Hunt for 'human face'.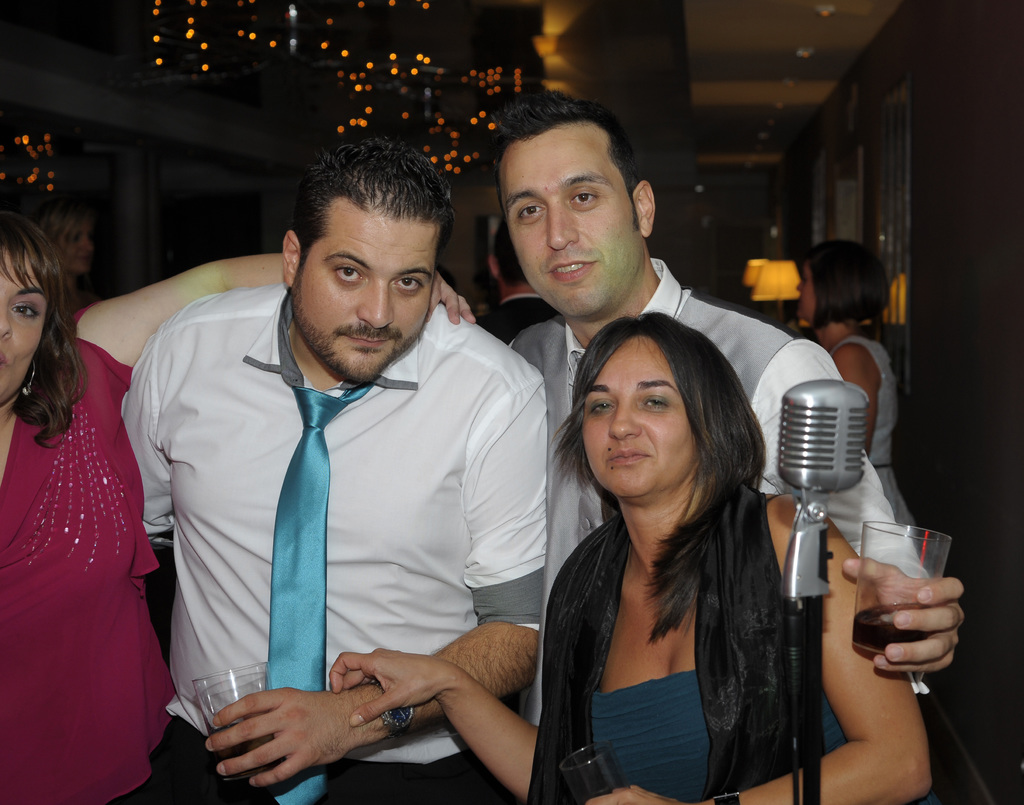
Hunted down at 580,336,696,494.
